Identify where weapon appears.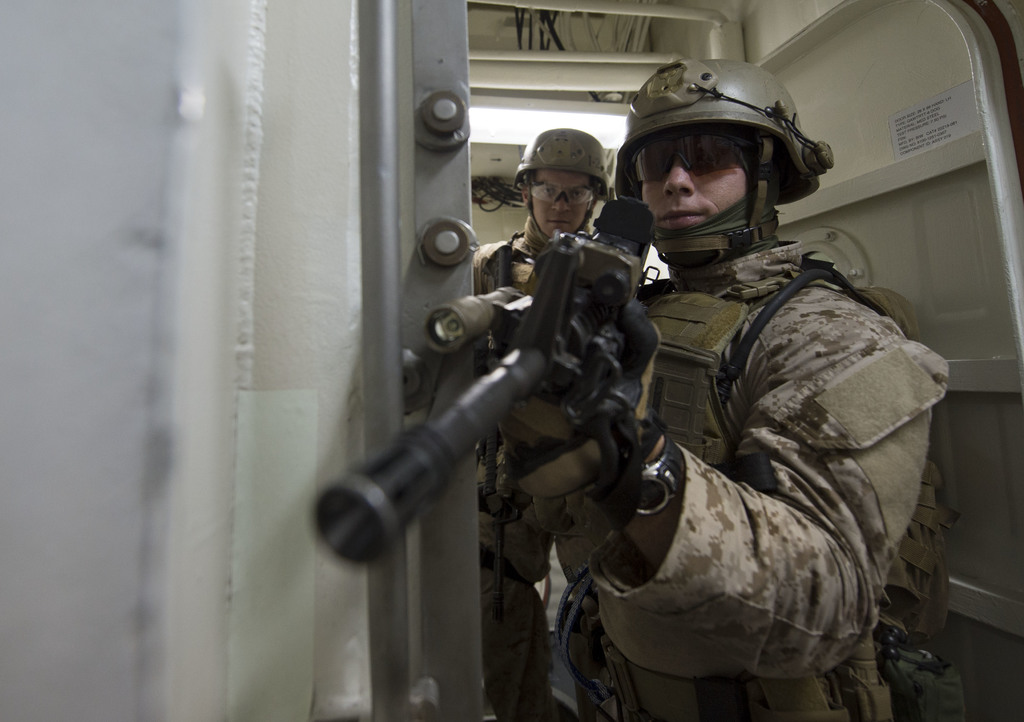
Appears at bbox(481, 240, 521, 369).
